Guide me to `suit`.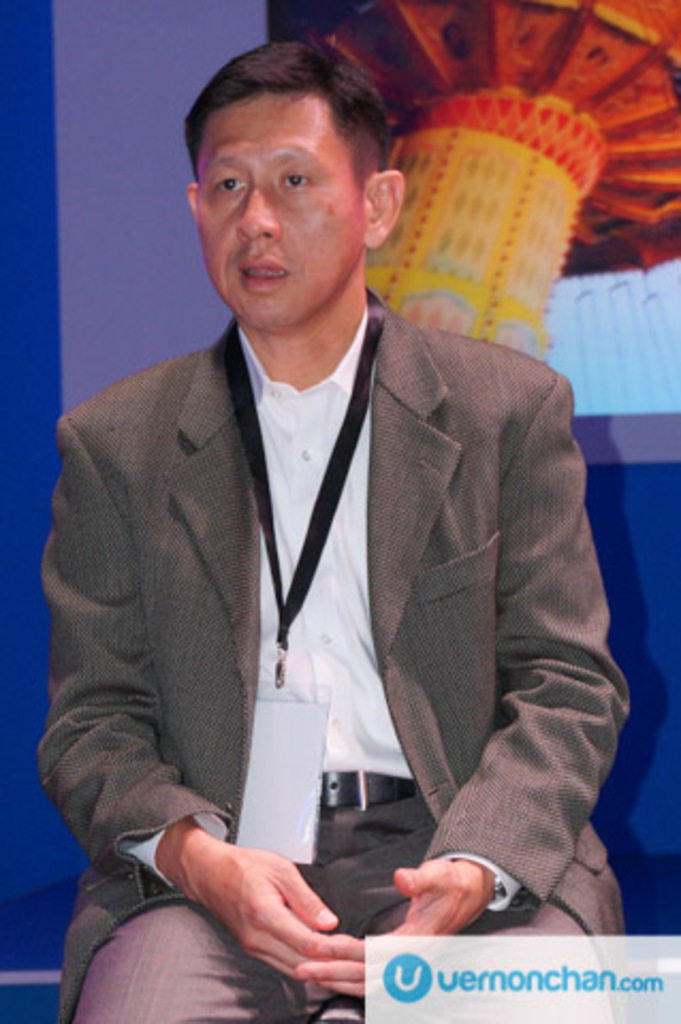
Guidance: 36:294:630:1022.
